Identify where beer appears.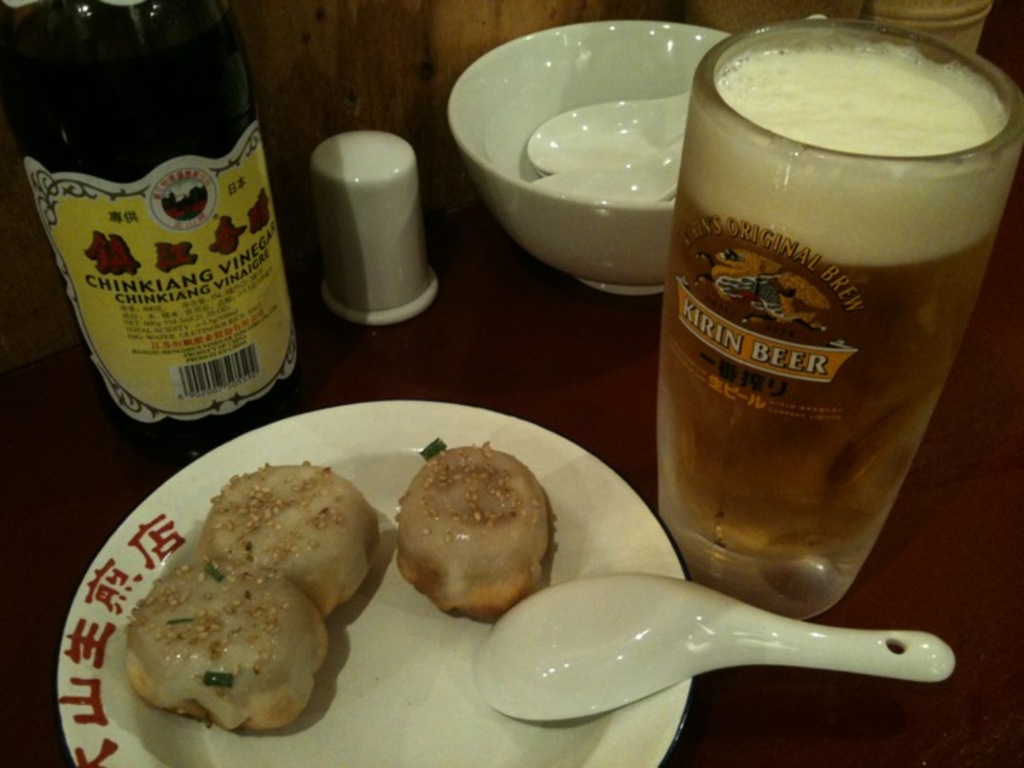
Appears at [656, 46, 1018, 562].
